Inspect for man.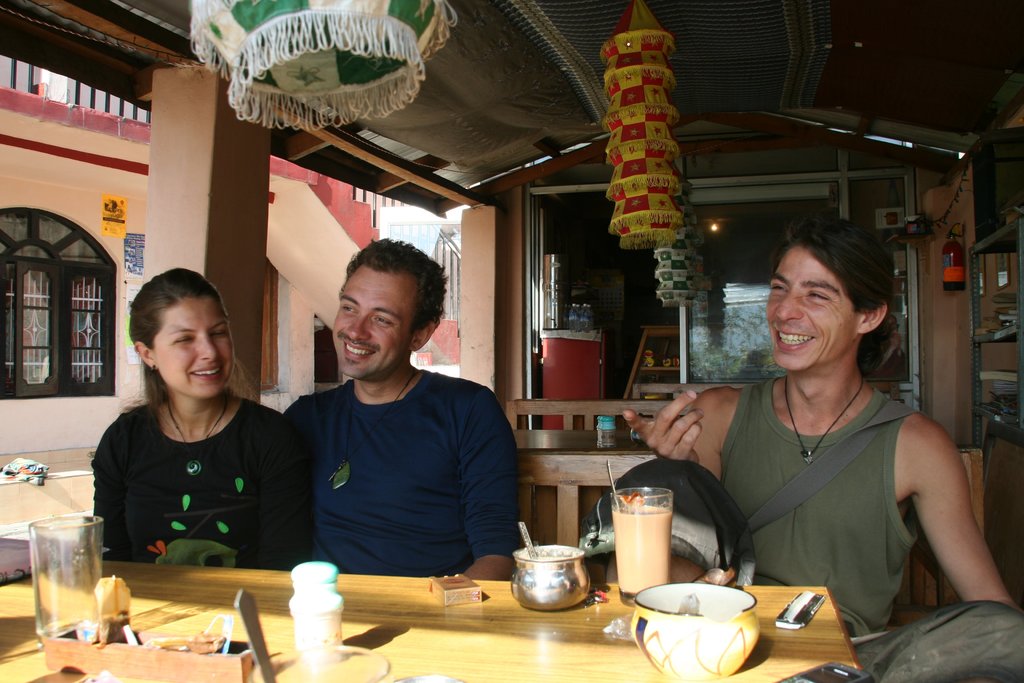
Inspection: (618, 216, 1023, 682).
